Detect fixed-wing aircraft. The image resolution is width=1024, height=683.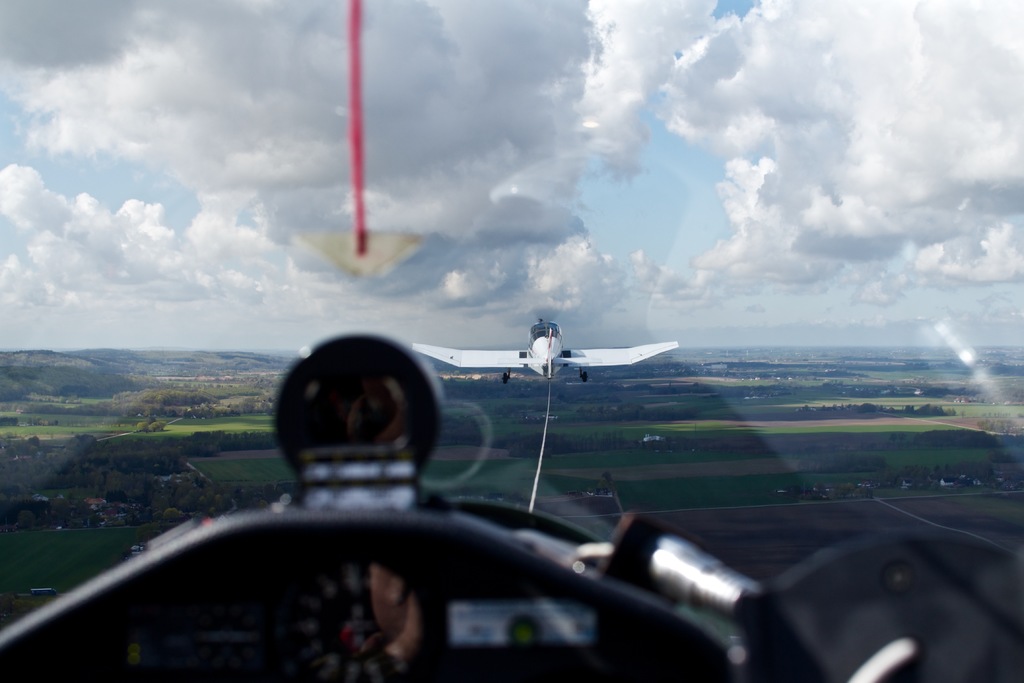
bbox=[0, 0, 1023, 682].
